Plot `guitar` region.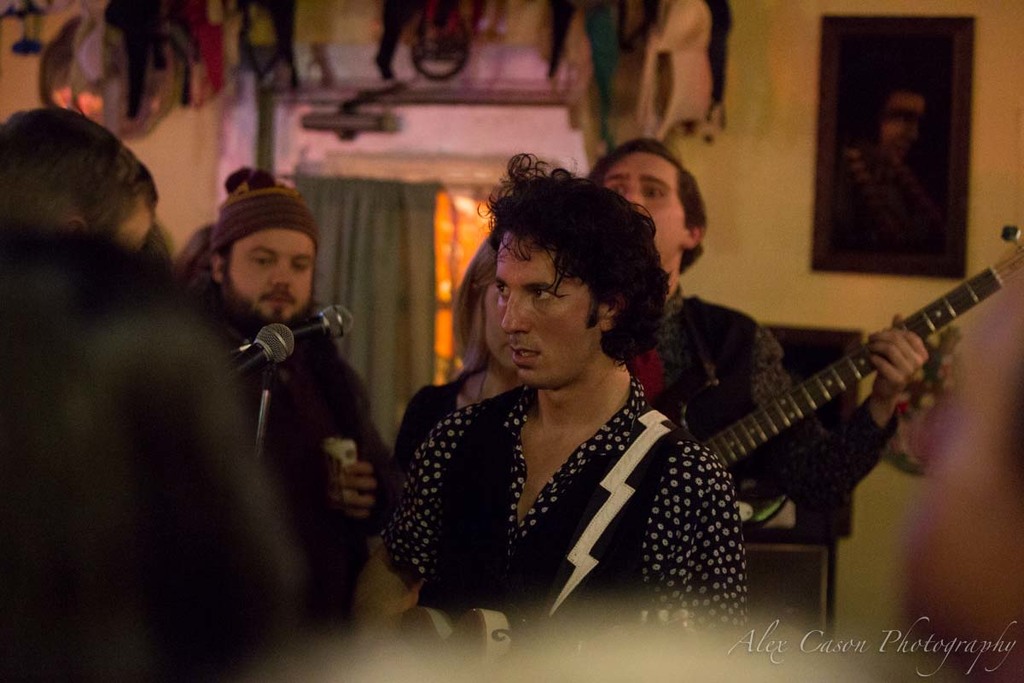
Plotted at Rect(657, 230, 1023, 563).
